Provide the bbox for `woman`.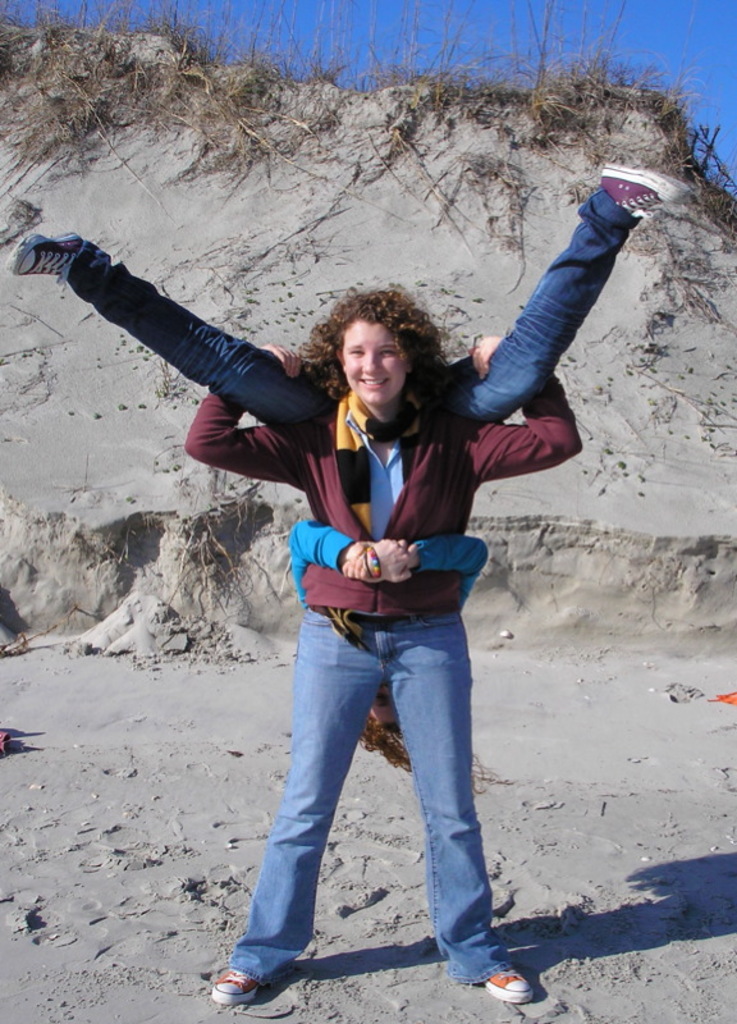
x1=9 y1=151 x2=704 y2=795.
